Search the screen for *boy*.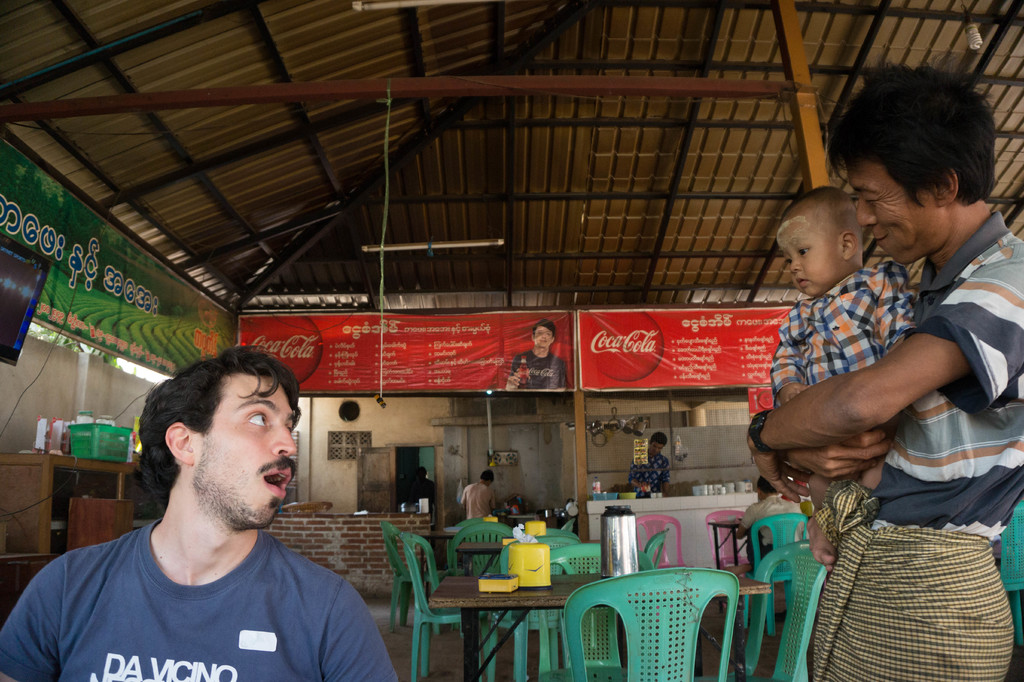
Found at (769,183,920,572).
